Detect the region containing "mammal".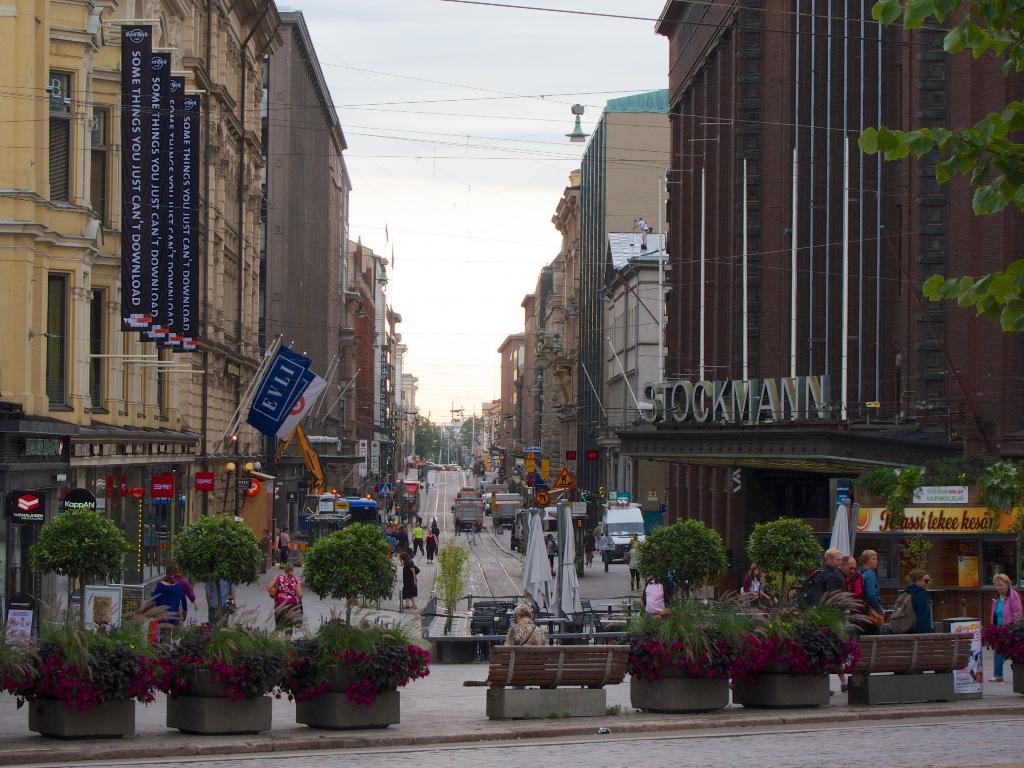
bbox=[151, 566, 189, 657].
